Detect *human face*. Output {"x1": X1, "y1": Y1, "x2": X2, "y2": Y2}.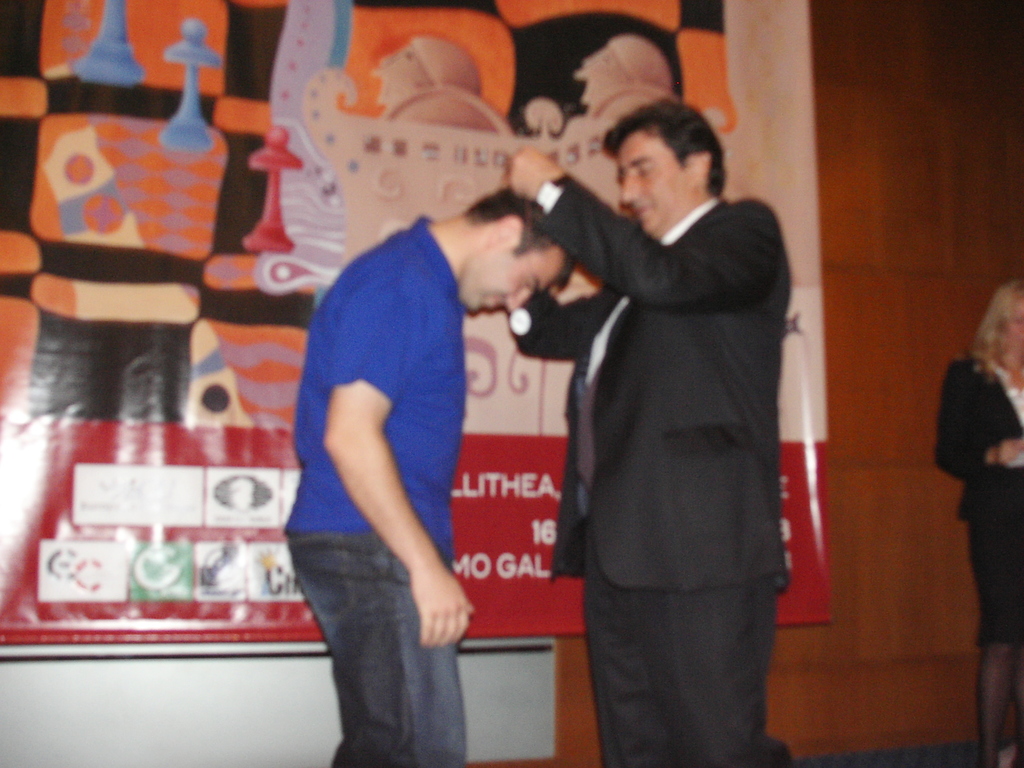
{"x1": 608, "y1": 137, "x2": 694, "y2": 241}.
